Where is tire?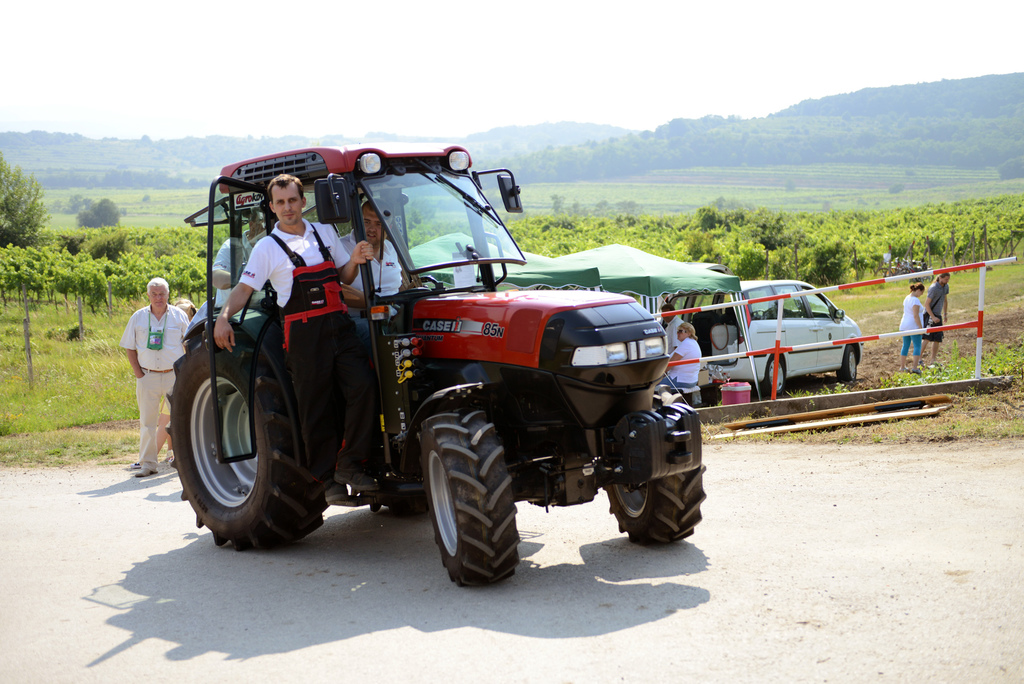
766/351/790/394.
